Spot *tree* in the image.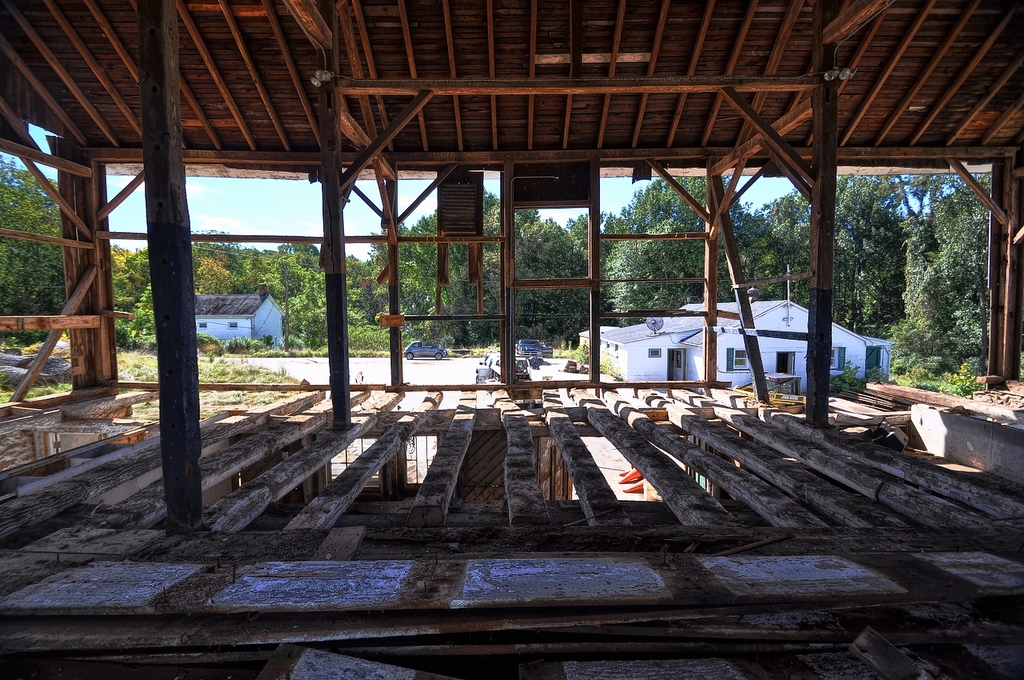
*tree* found at region(102, 217, 210, 335).
